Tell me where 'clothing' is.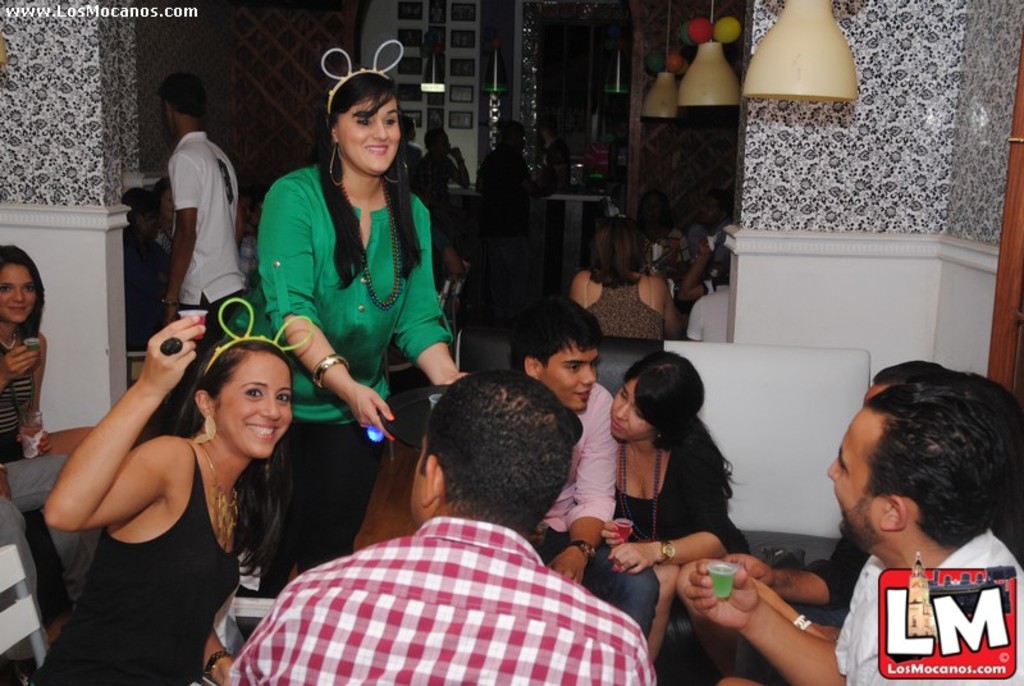
'clothing' is at [x1=228, y1=516, x2=657, y2=685].
